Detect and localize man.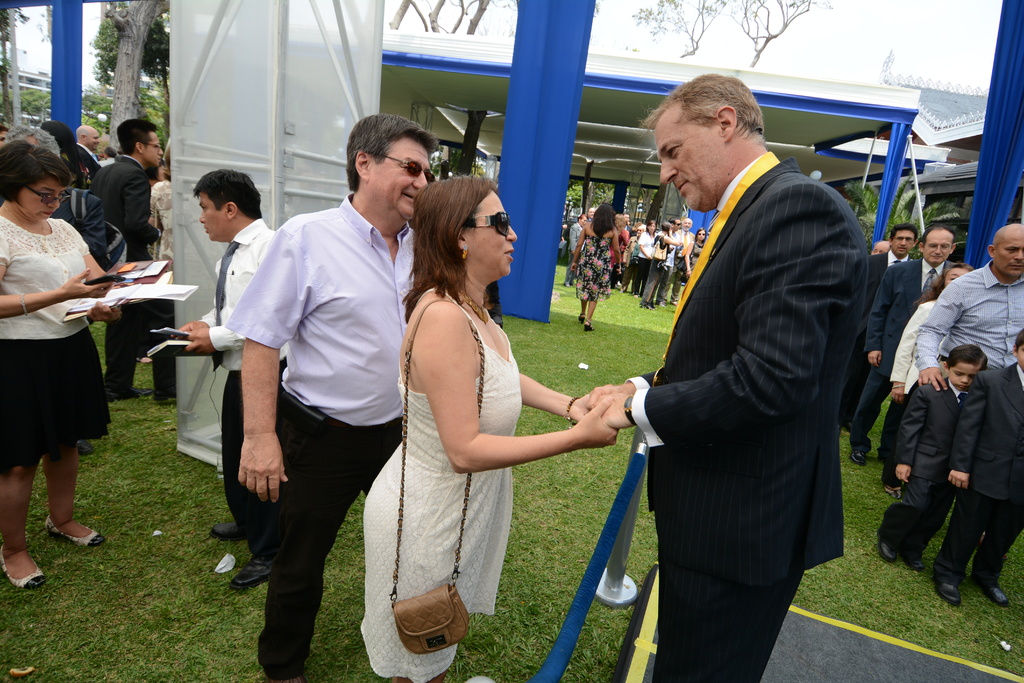
Localized at box=[75, 117, 173, 399].
